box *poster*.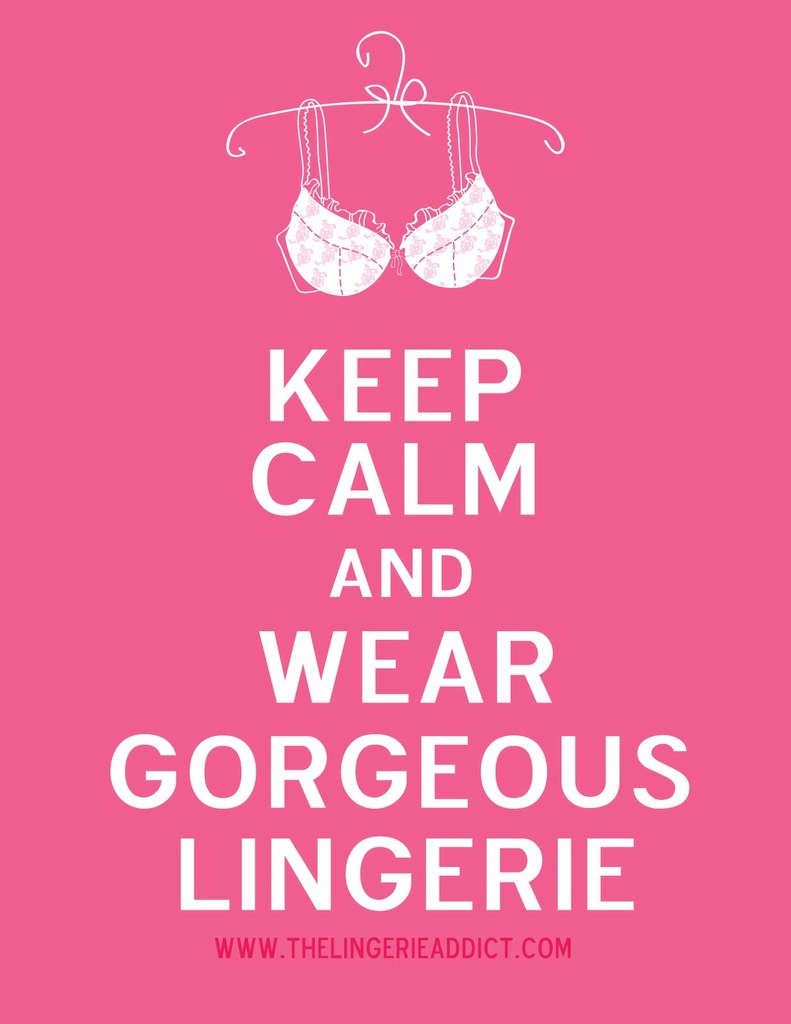
<box>0,0,790,1023</box>.
